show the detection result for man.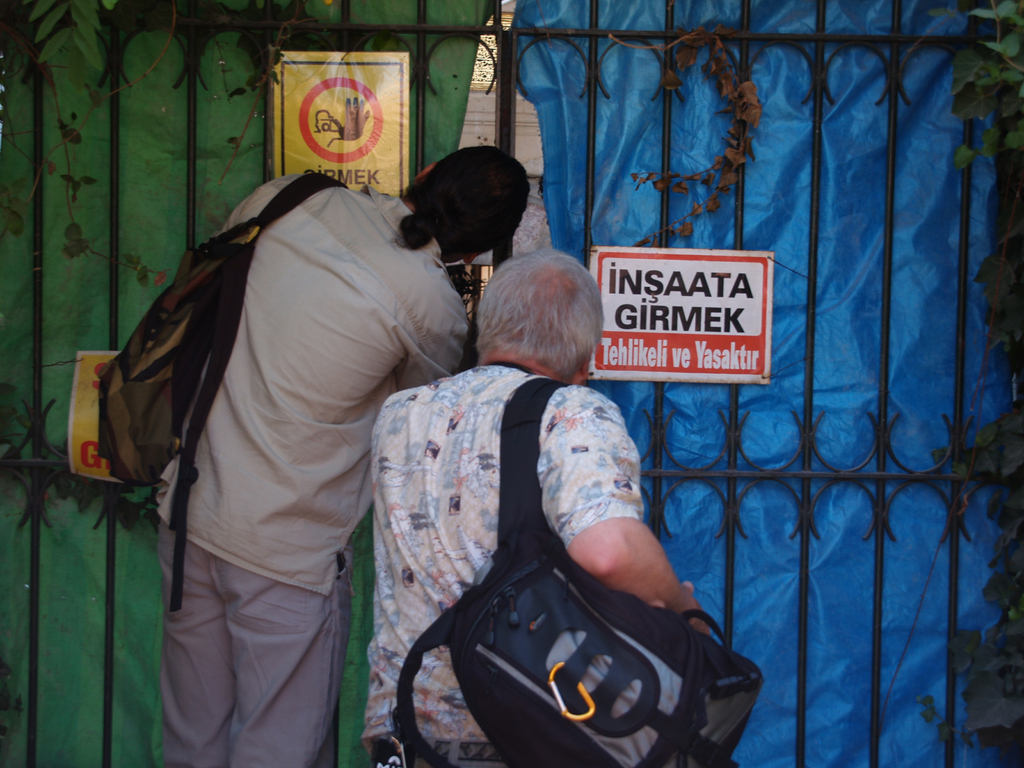
(x1=367, y1=248, x2=708, y2=767).
